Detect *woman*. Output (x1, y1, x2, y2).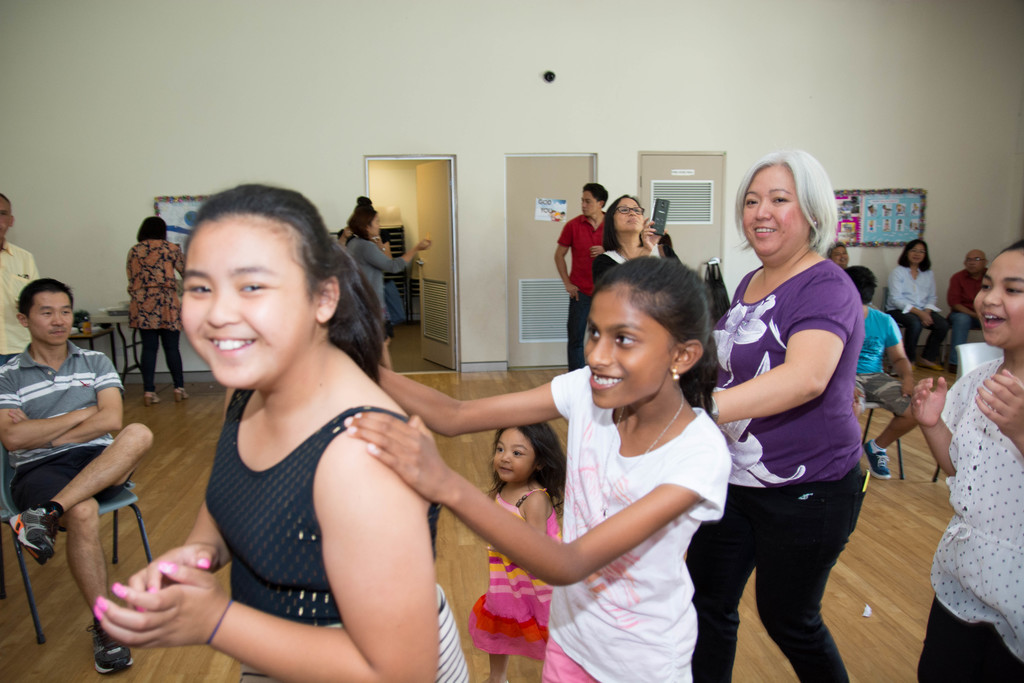
(122, 217, 185, 402).
